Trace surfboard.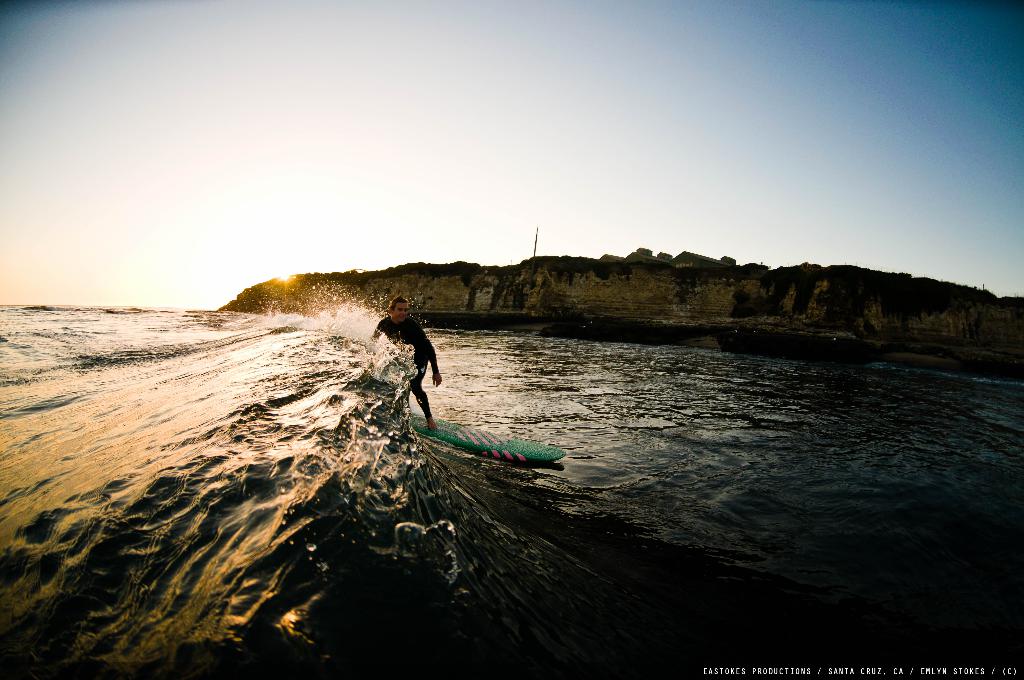
Traced to 412,409,566,460.
